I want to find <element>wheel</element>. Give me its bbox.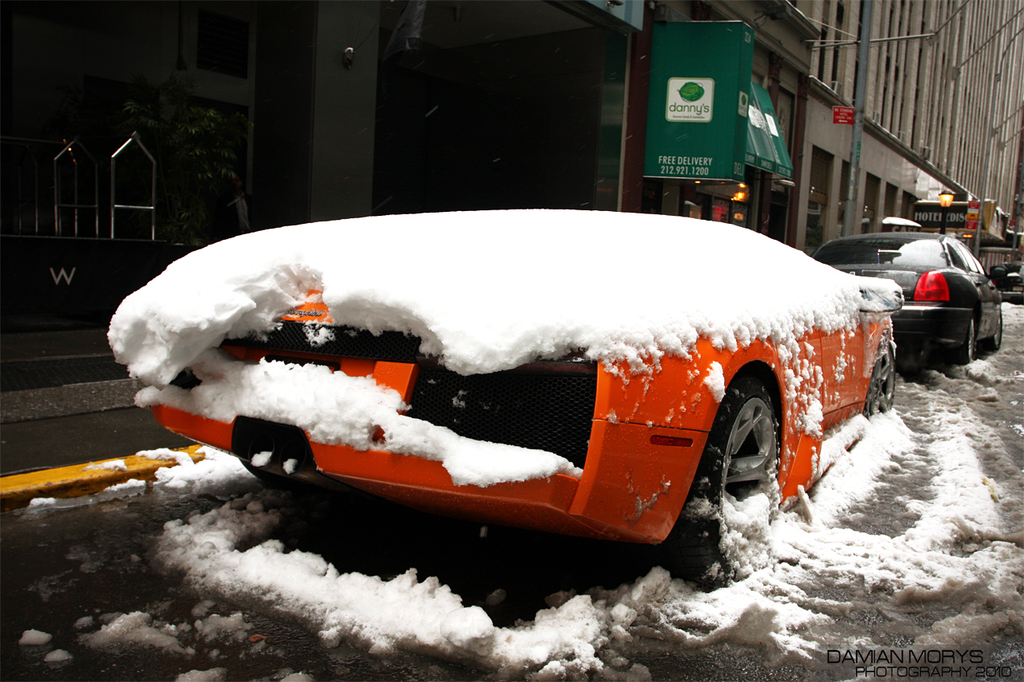
bbox=[962, 321, 974, 359].
